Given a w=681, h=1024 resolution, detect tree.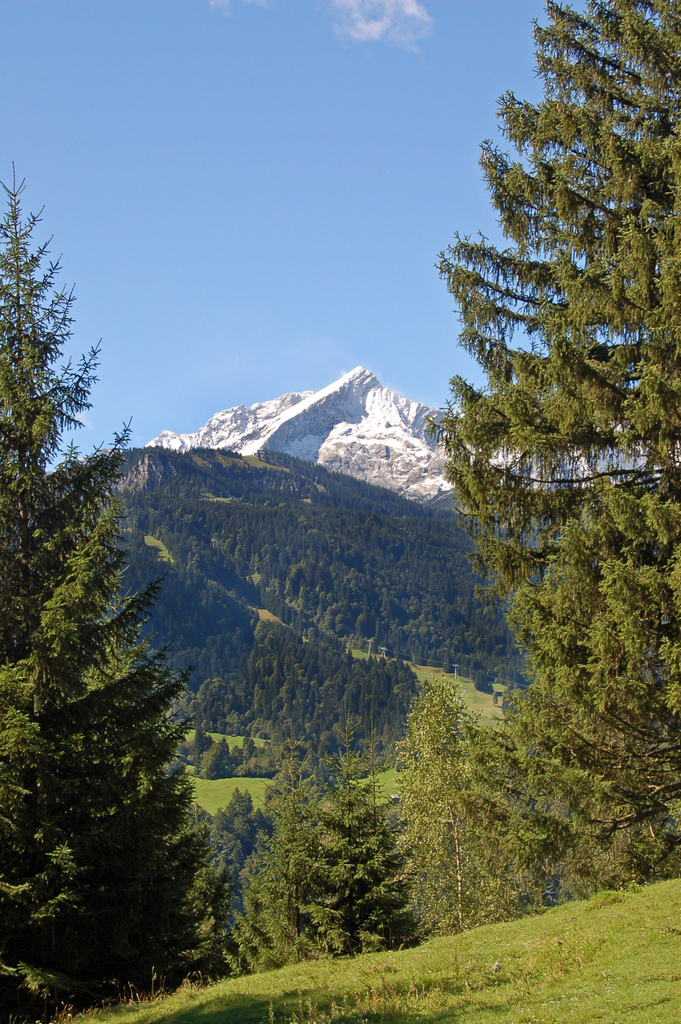
box(0, 155, 222, 1023).
